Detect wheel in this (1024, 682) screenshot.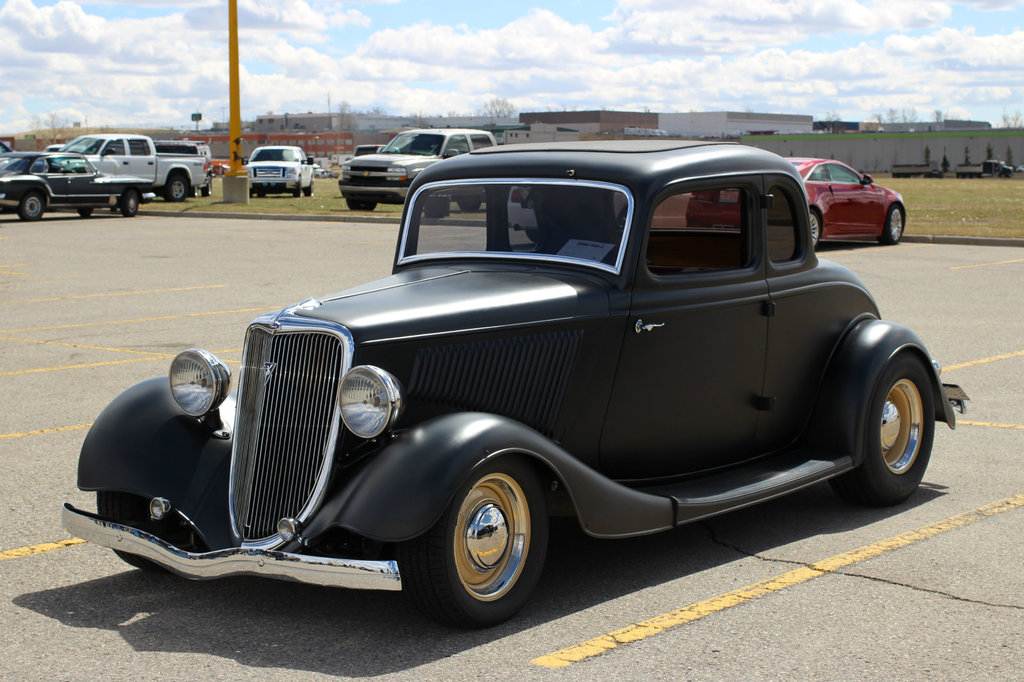
Detection: Rect(121, 193, 138, 218).
